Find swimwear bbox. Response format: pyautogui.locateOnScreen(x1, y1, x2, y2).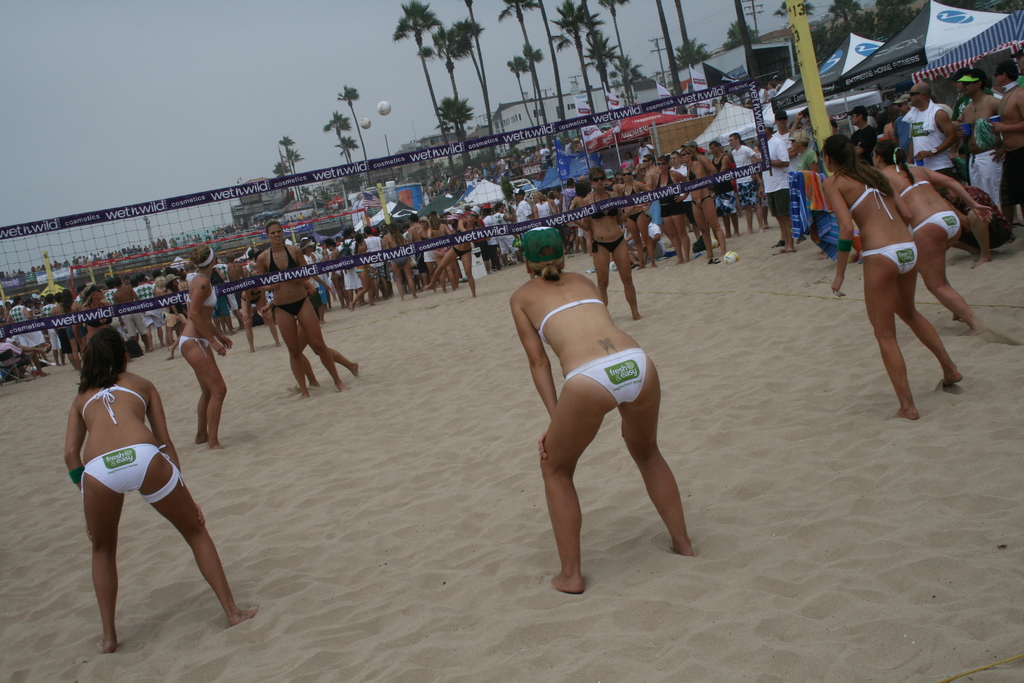
pyautogui.locateOnScreen(692, 192, 714, 209).
